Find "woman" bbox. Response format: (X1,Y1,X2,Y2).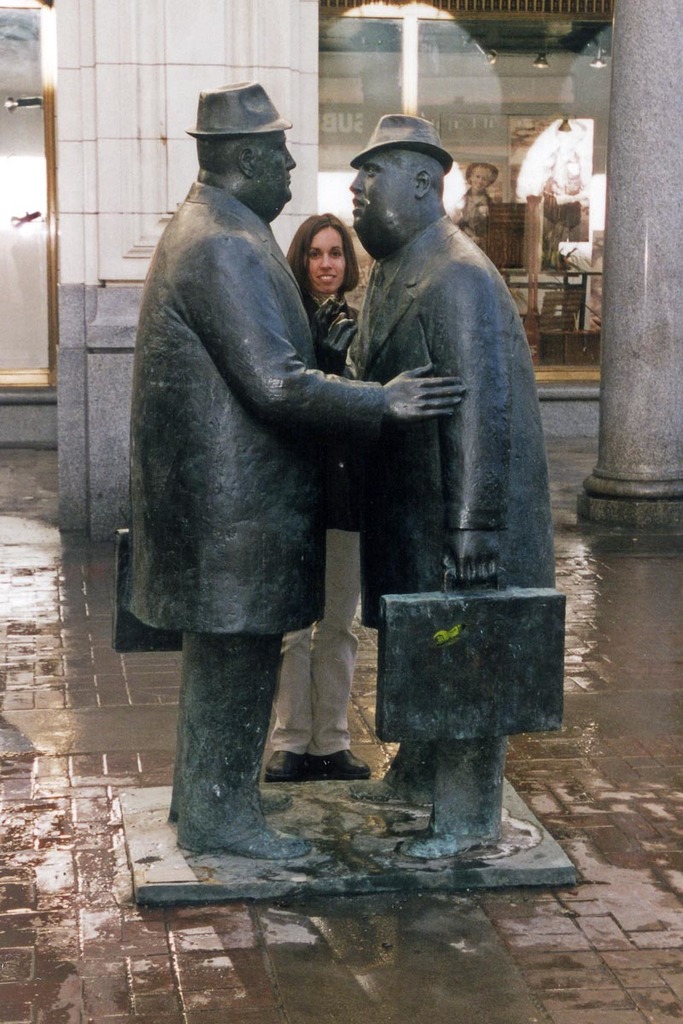
(277,218,373,778).
